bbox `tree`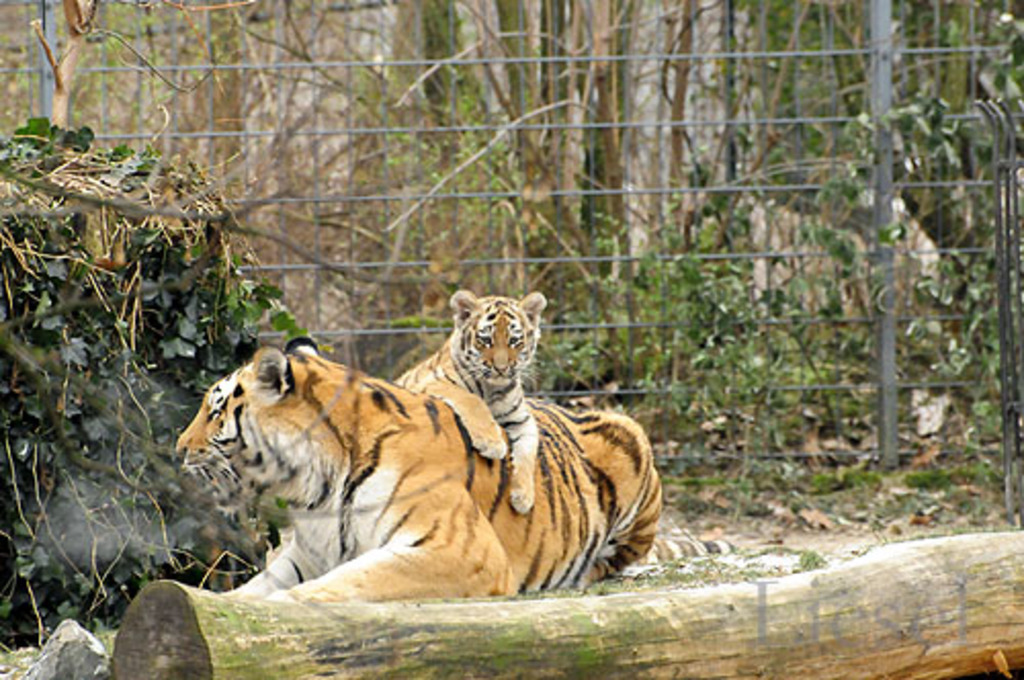
4, 121, 223, 594
